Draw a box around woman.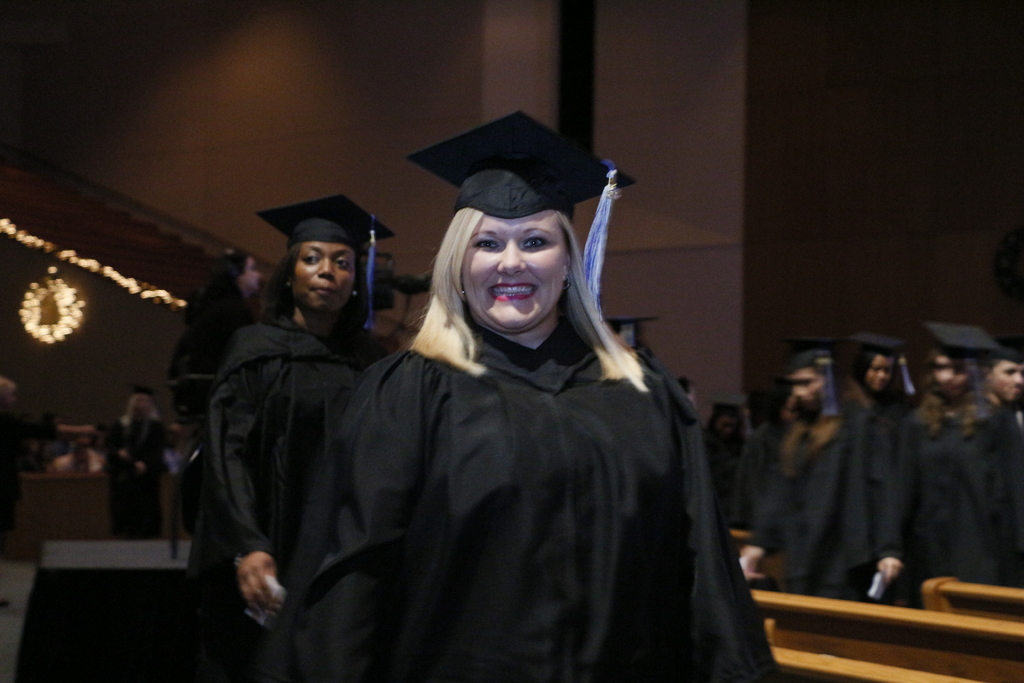
locate(896, 328, 997, 613).
